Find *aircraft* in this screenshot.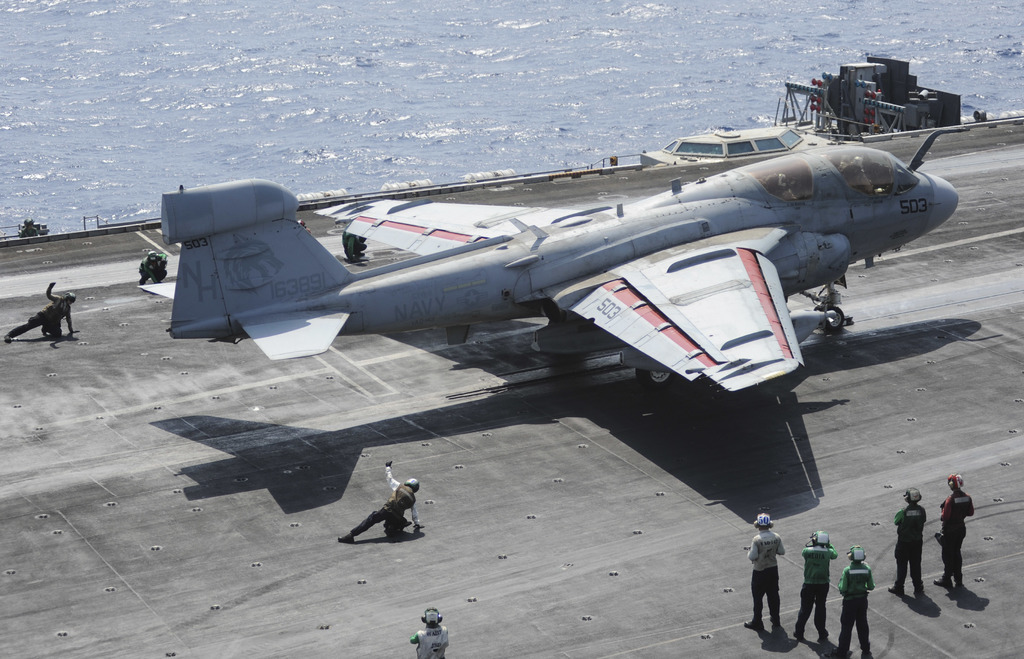
The bounding box for *aircraft* is 161:126:955:392.
